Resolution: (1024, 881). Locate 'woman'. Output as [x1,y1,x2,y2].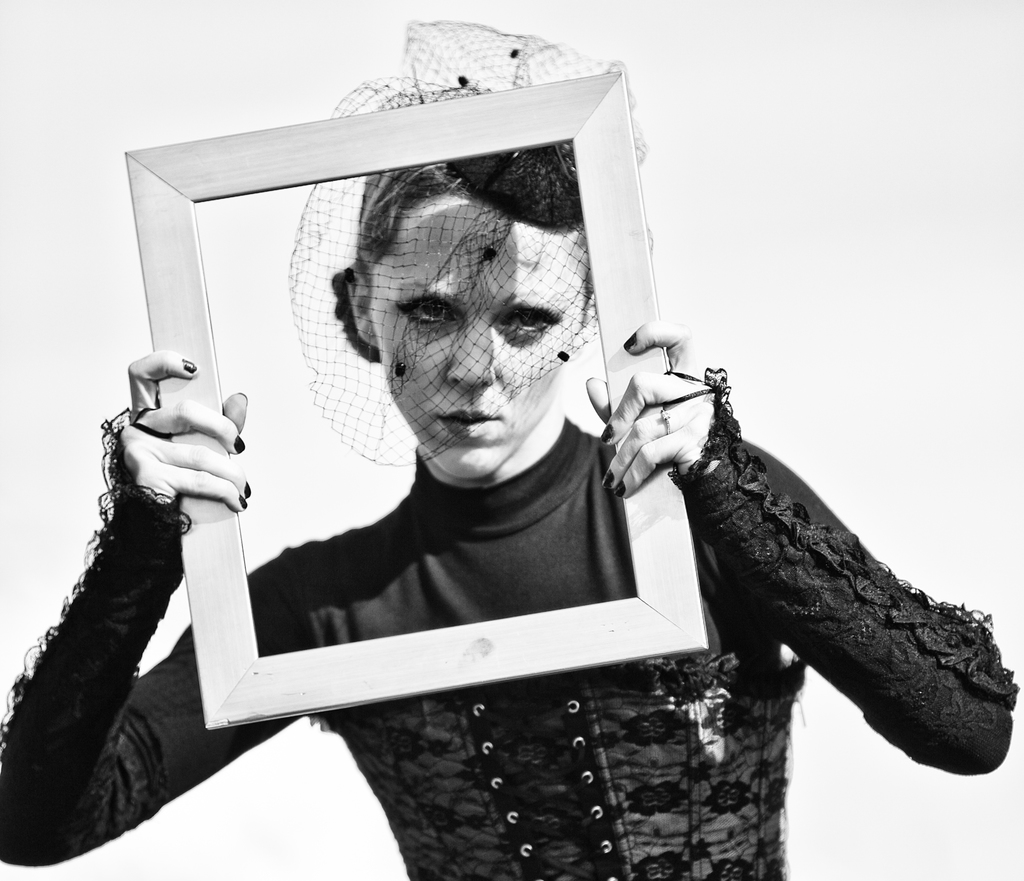
[0,16,1020,880].
